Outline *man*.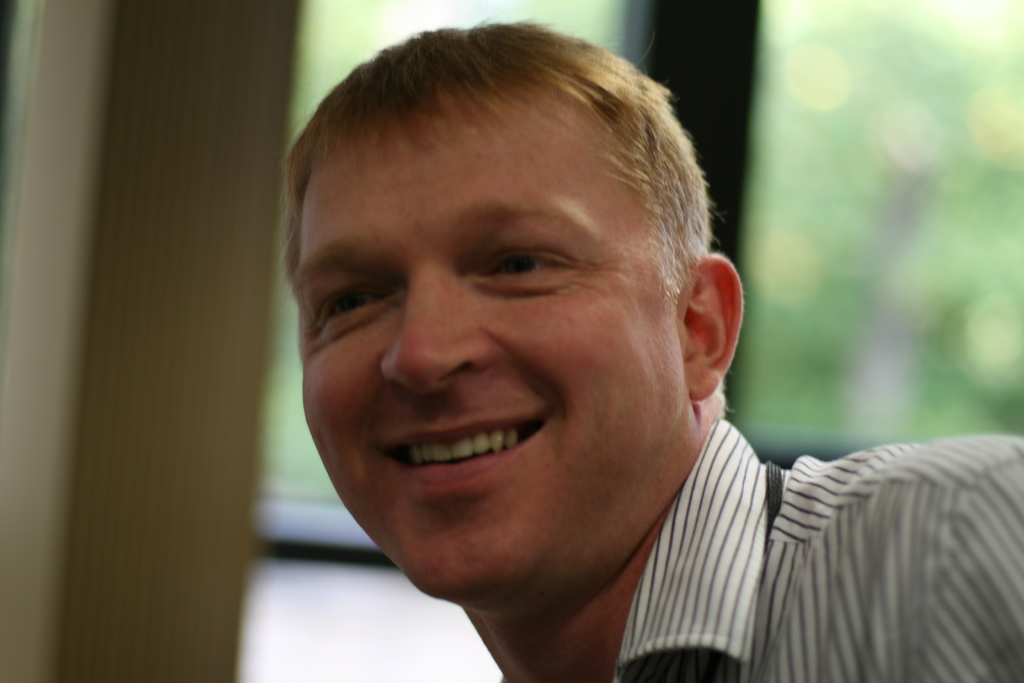
Outline: x1=195, y1=51, x2=971, y2=667.
